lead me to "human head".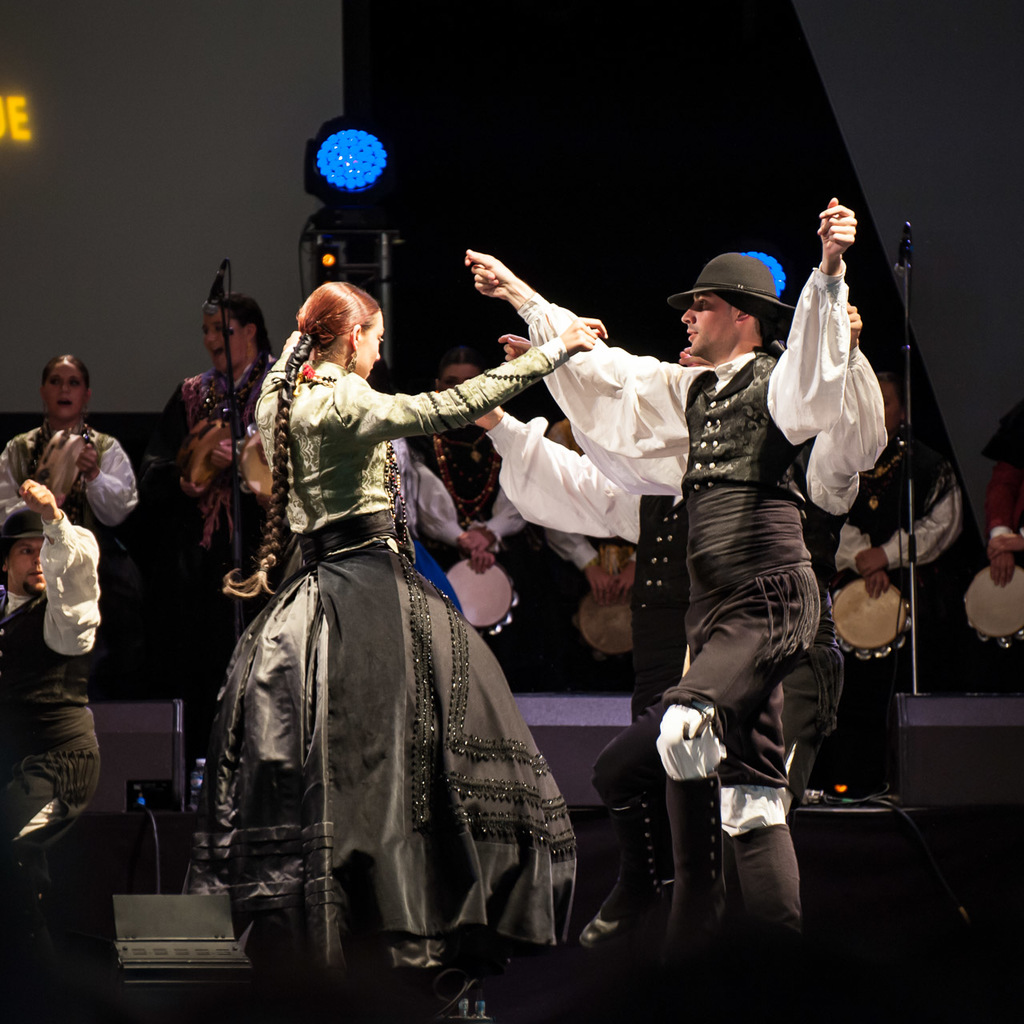
Lead to box=[663, 255, 795, 361].
